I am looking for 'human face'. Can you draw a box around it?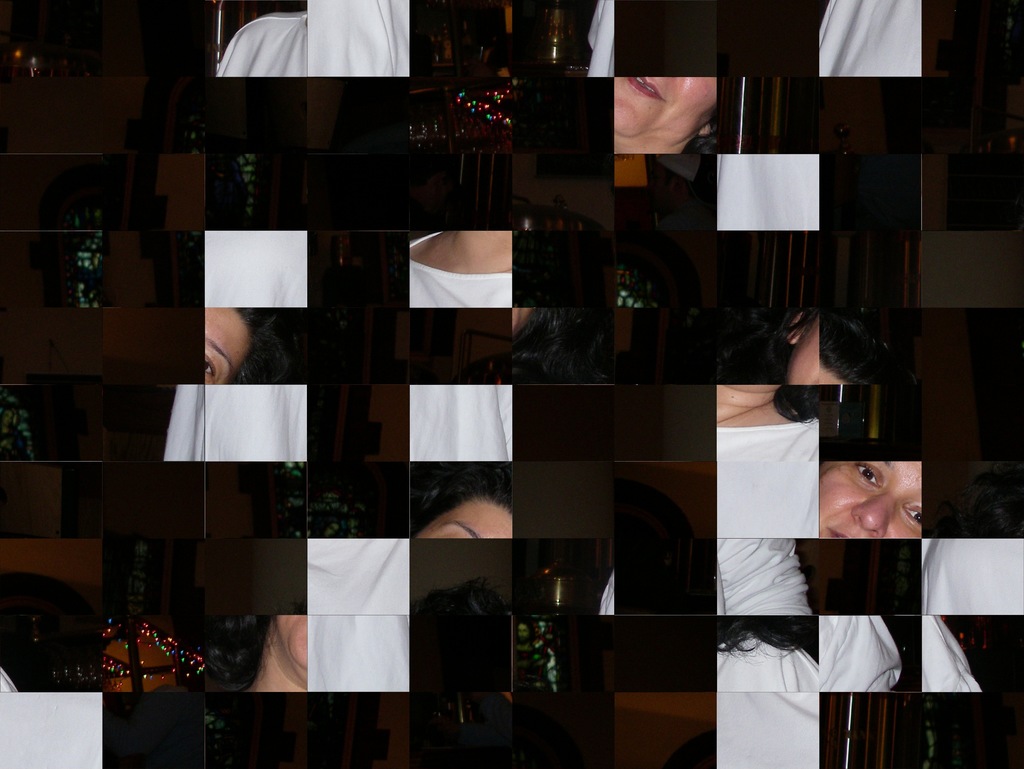
Sure, the bounding box is crop(615, 74, 718, 138).
